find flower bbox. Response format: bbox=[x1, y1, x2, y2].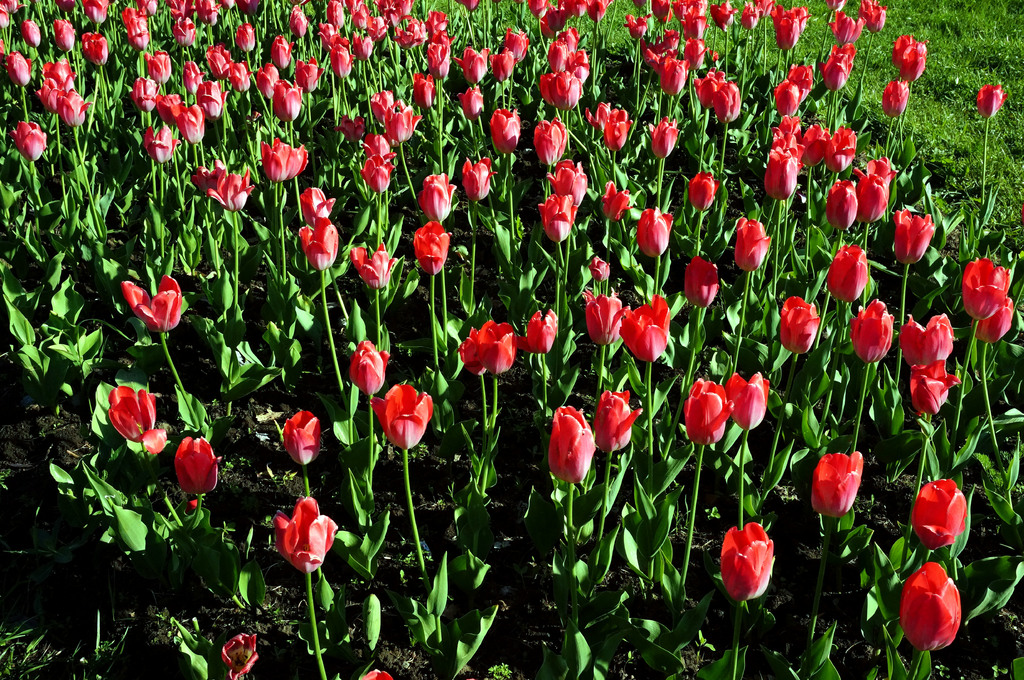
bbox=[220, 633, 261, 679].
